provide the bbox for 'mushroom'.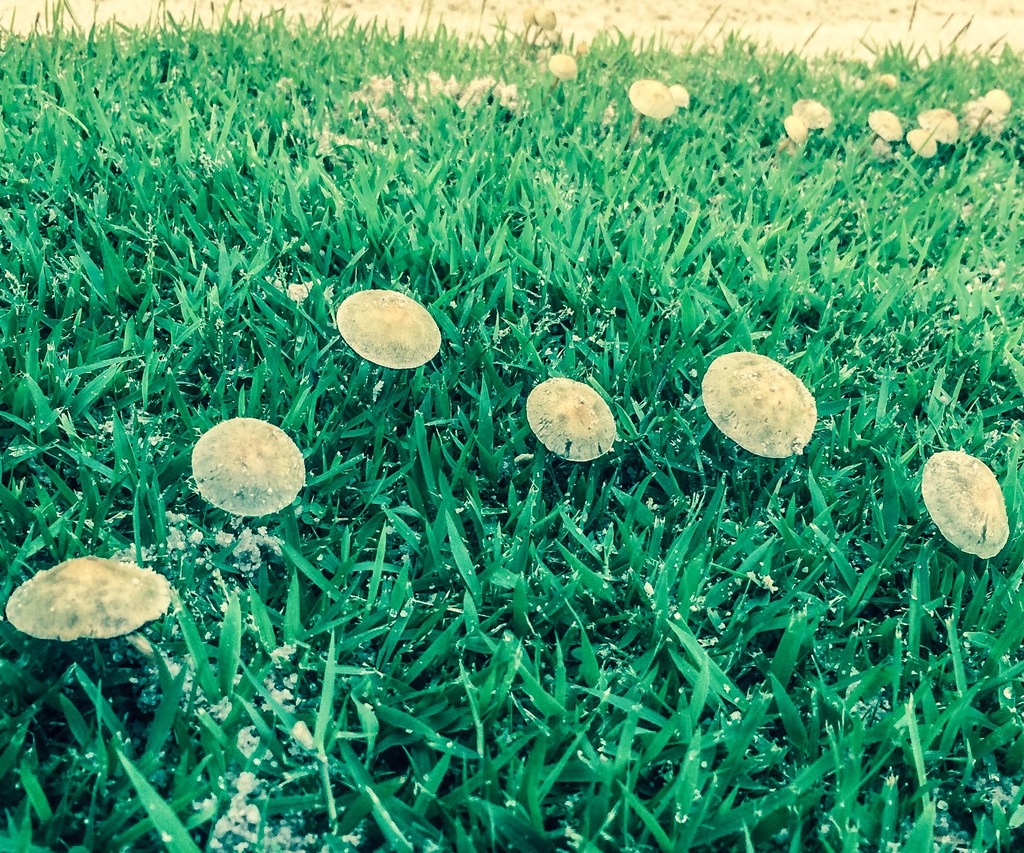
{"x1": 629, "y1": 79, "x2": 676, "y2": 144}.
